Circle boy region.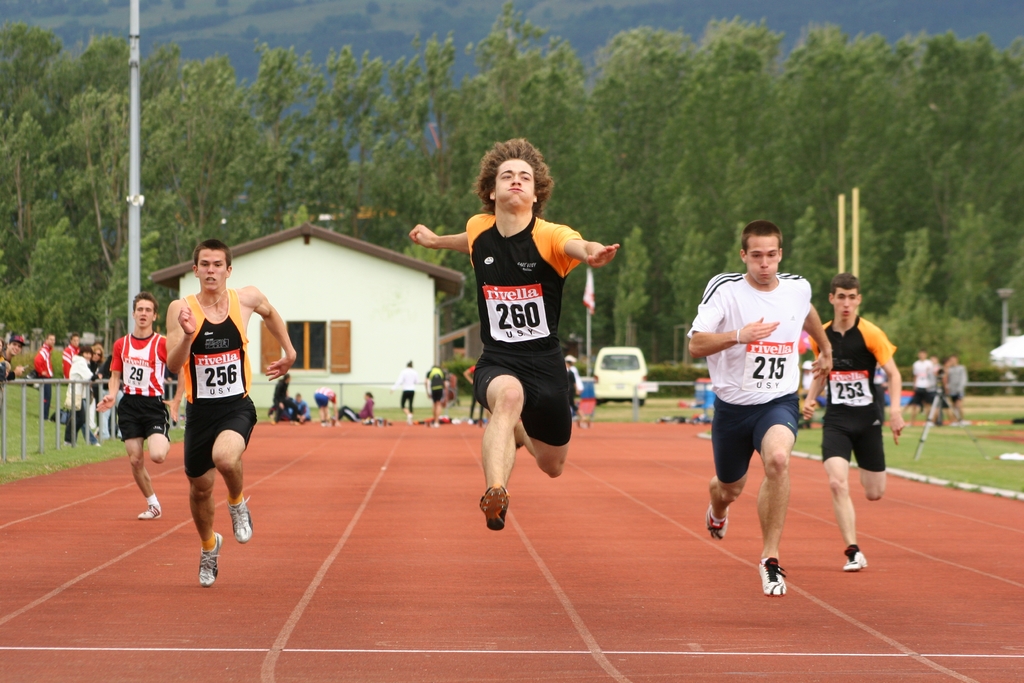
Region: bbox(797, 273, 907, 572).
